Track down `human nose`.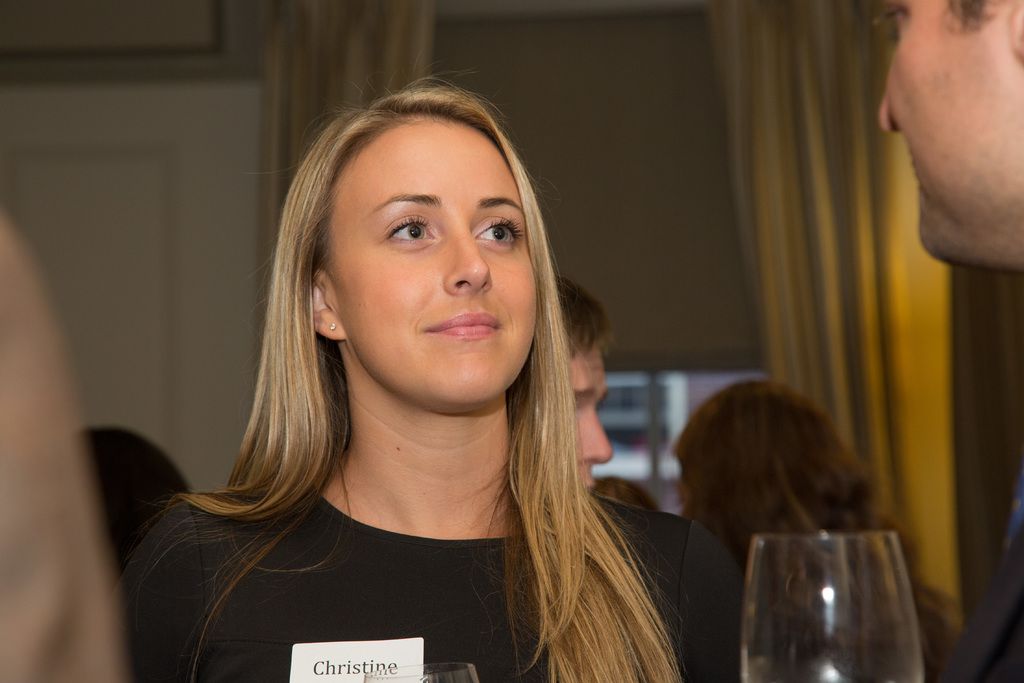
Tracked to [x1=577, y1=417, x2=614, y2=463].
